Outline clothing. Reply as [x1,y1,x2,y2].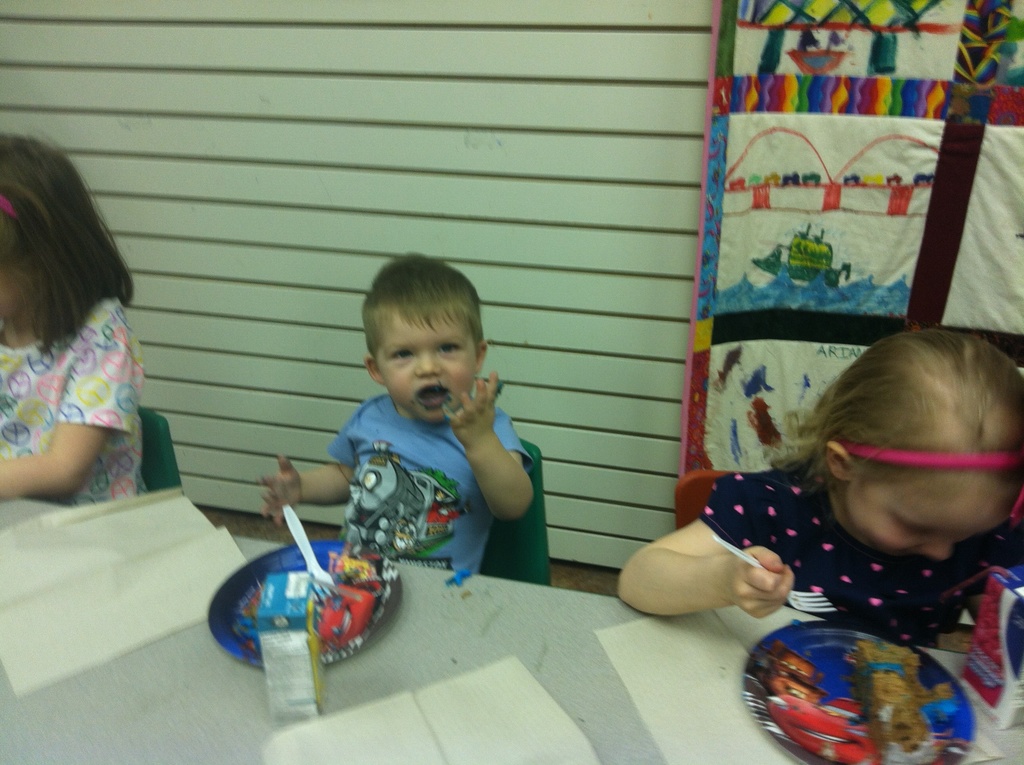
[300,369,540,582].
